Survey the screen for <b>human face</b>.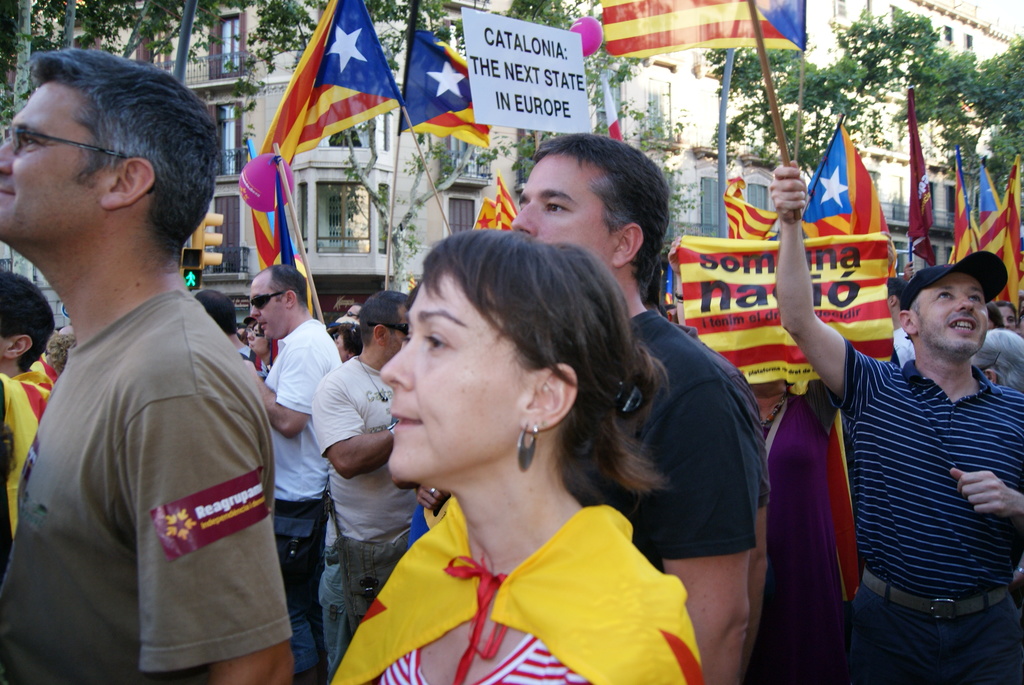
Survey found: <bbox>914, 266, 980, 343</bbox>.
